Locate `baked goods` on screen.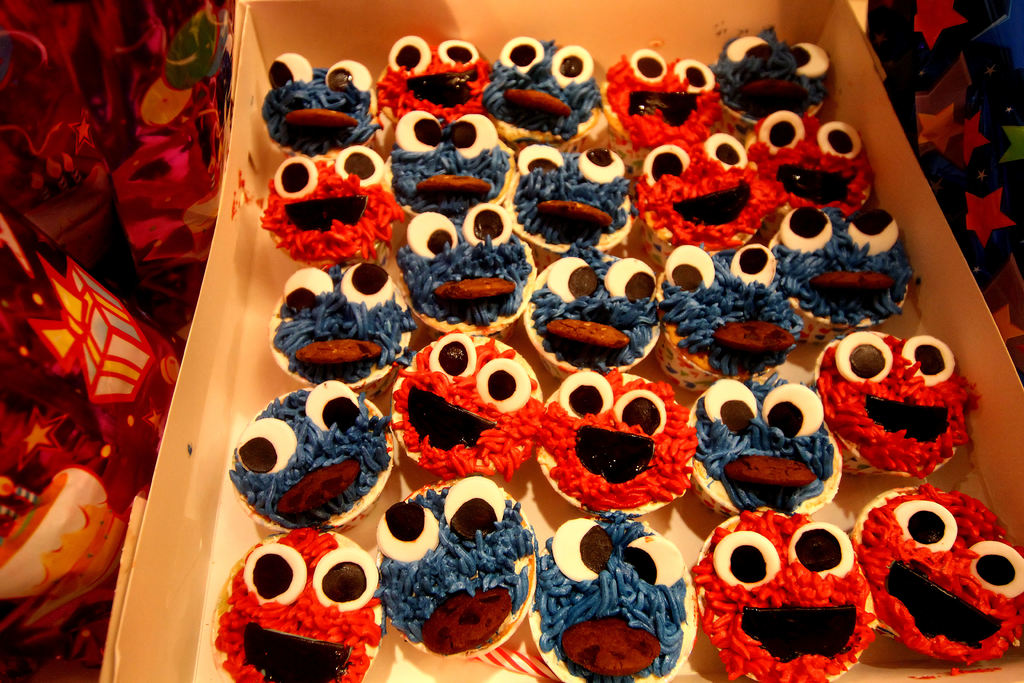
On screen at bbox=[483, 37, 603, 143].
